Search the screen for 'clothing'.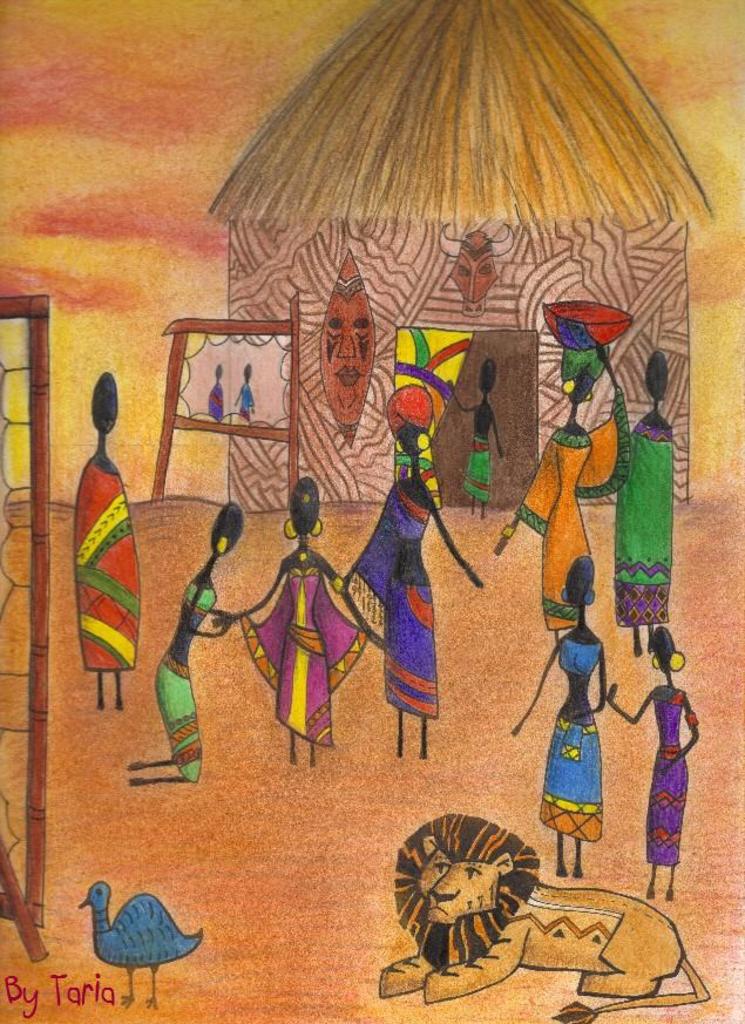
Found at [left=355, top=480, right=438, bottom=721].
